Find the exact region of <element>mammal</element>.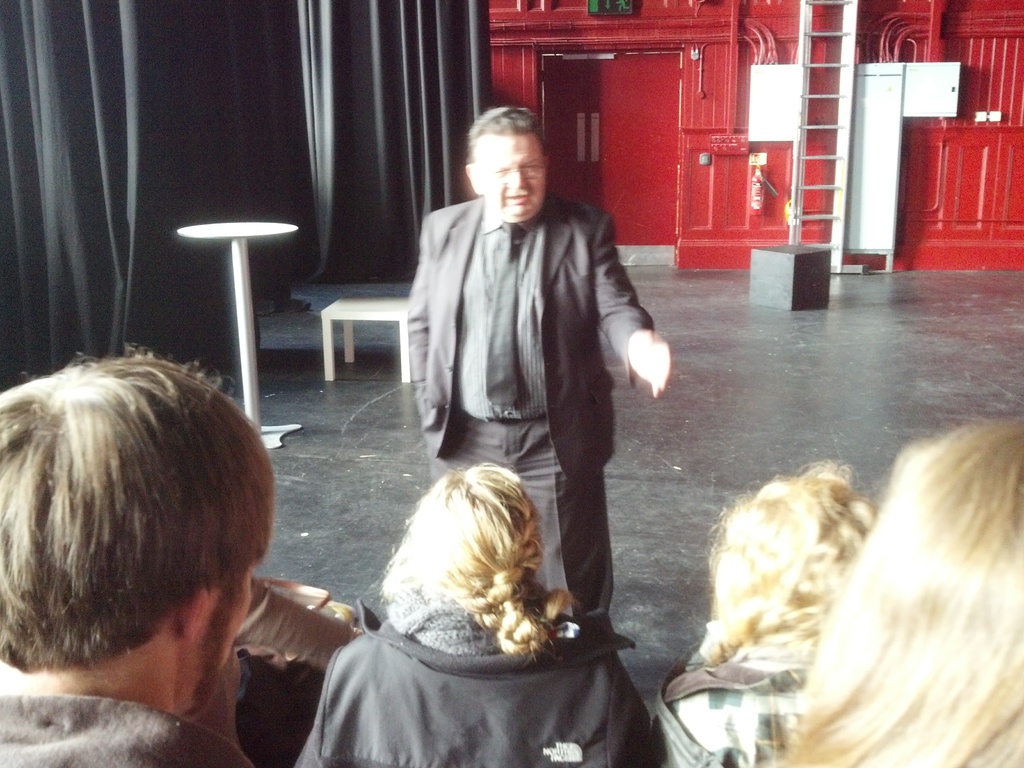
Exact region: <region>650, 440, 877, 767</region>.
